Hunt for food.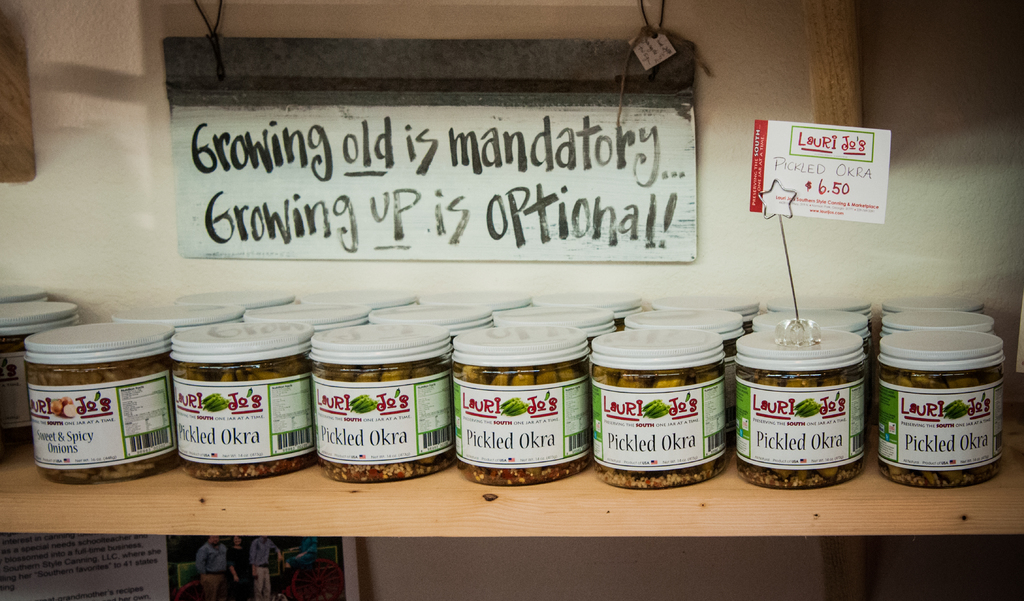
Hunted down at (735, 365, 863, 488).
